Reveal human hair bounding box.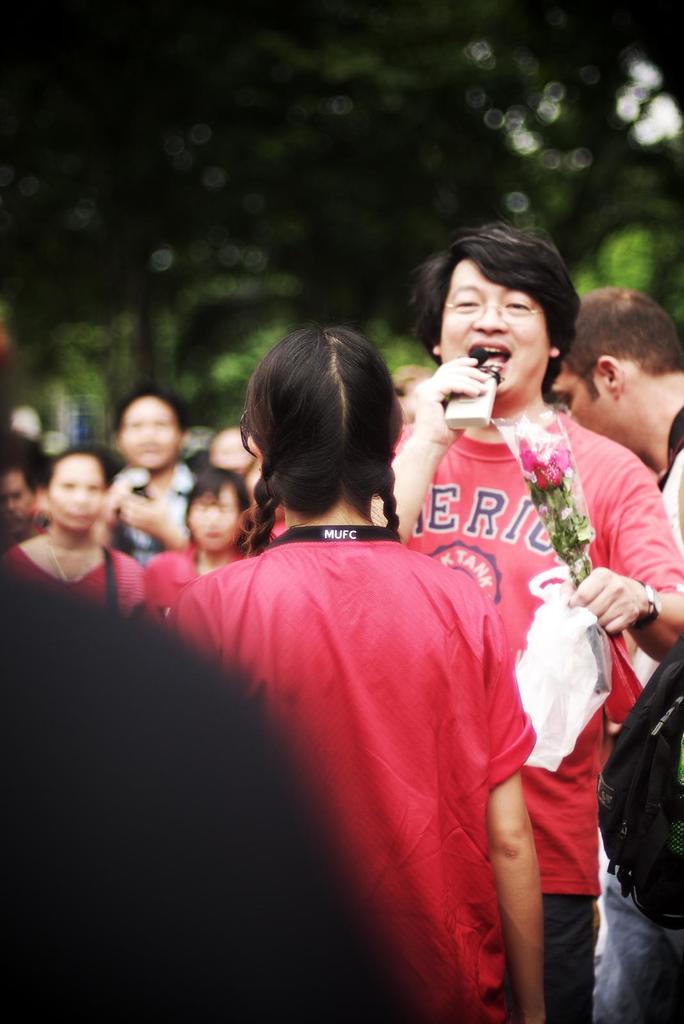
Revealed: l=118, t=383, r=188, b=436.
